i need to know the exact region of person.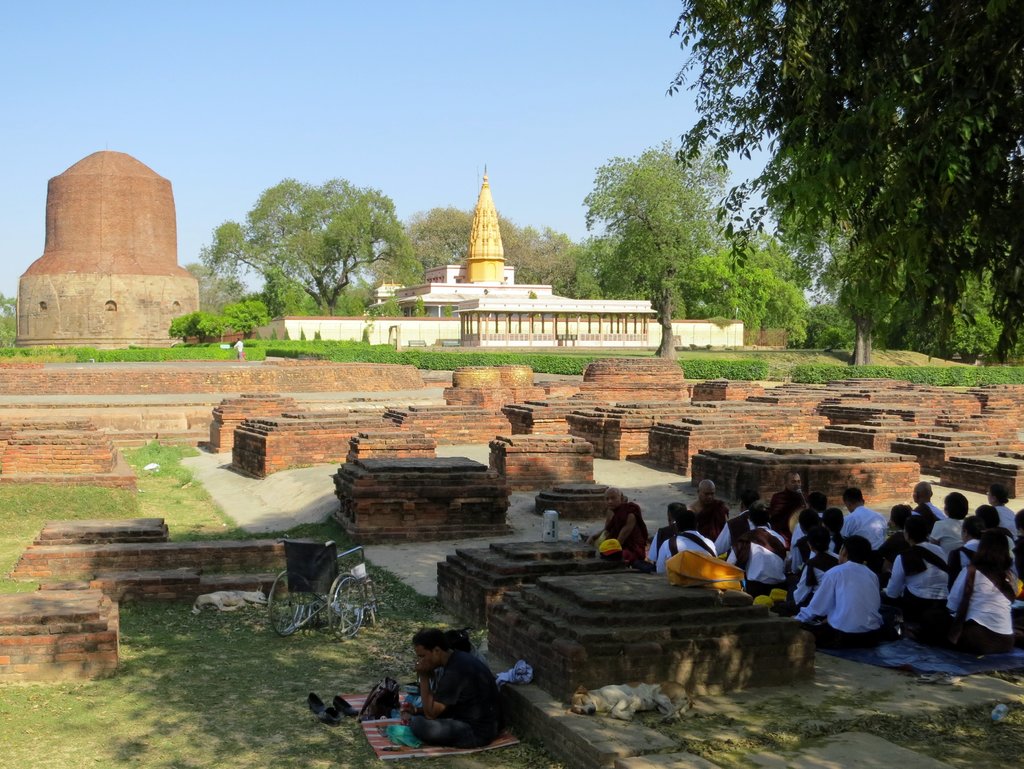
Region: l=815, t=536, r=879, b=670.
